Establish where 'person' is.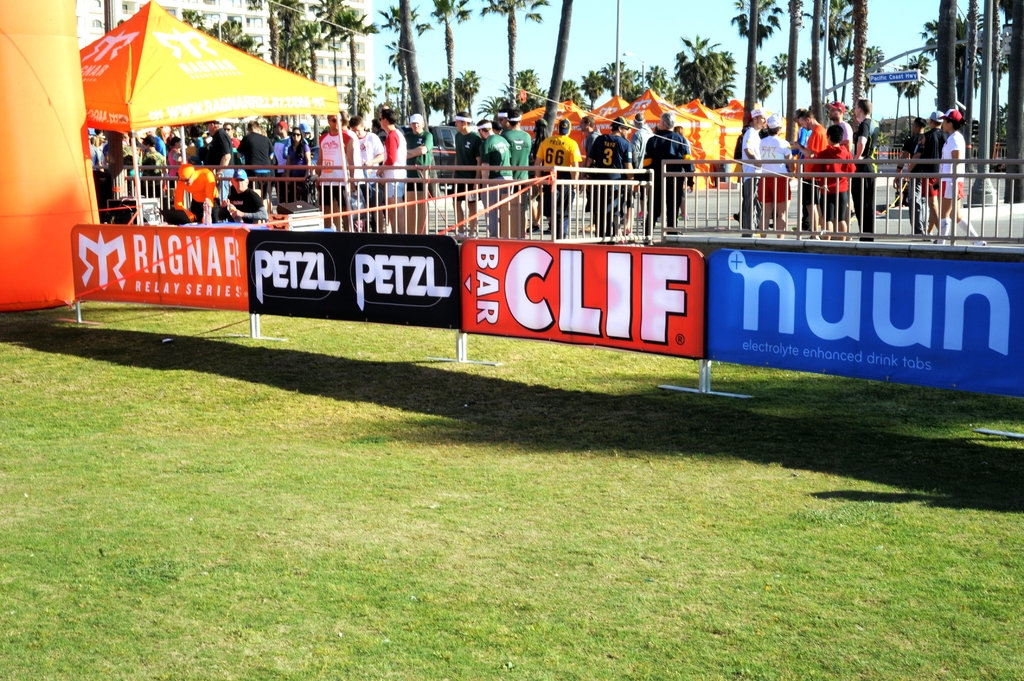
Established at [320,113,351,216].
